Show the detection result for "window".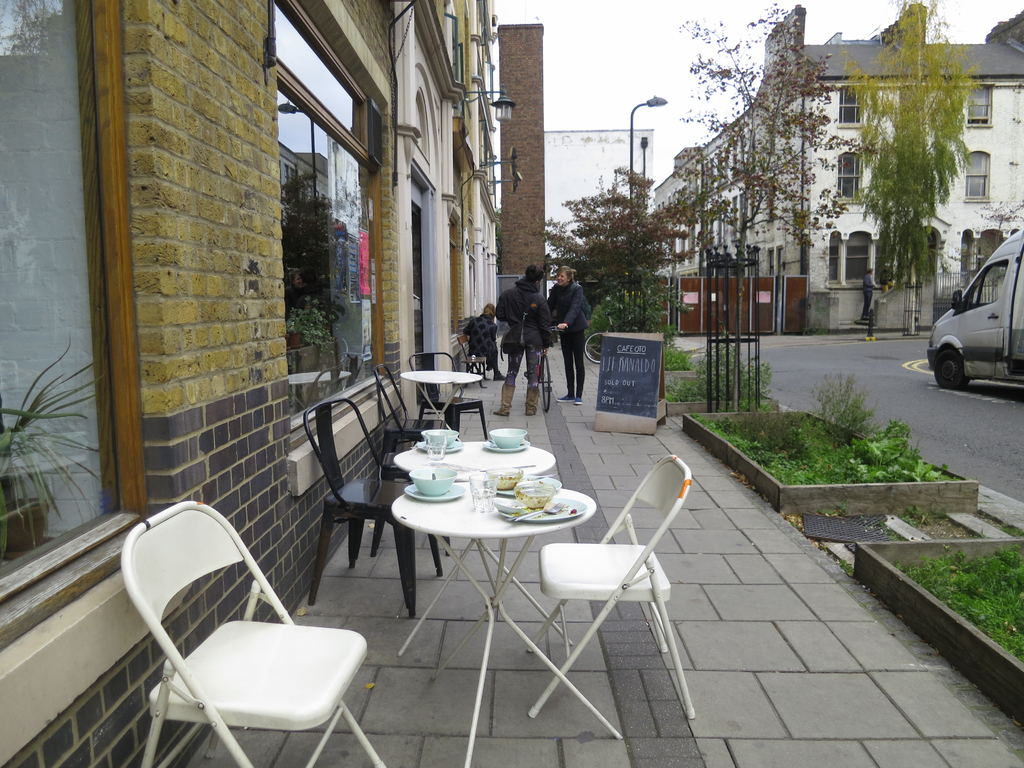
(left=840, top=87, right=865, bottom=125).
